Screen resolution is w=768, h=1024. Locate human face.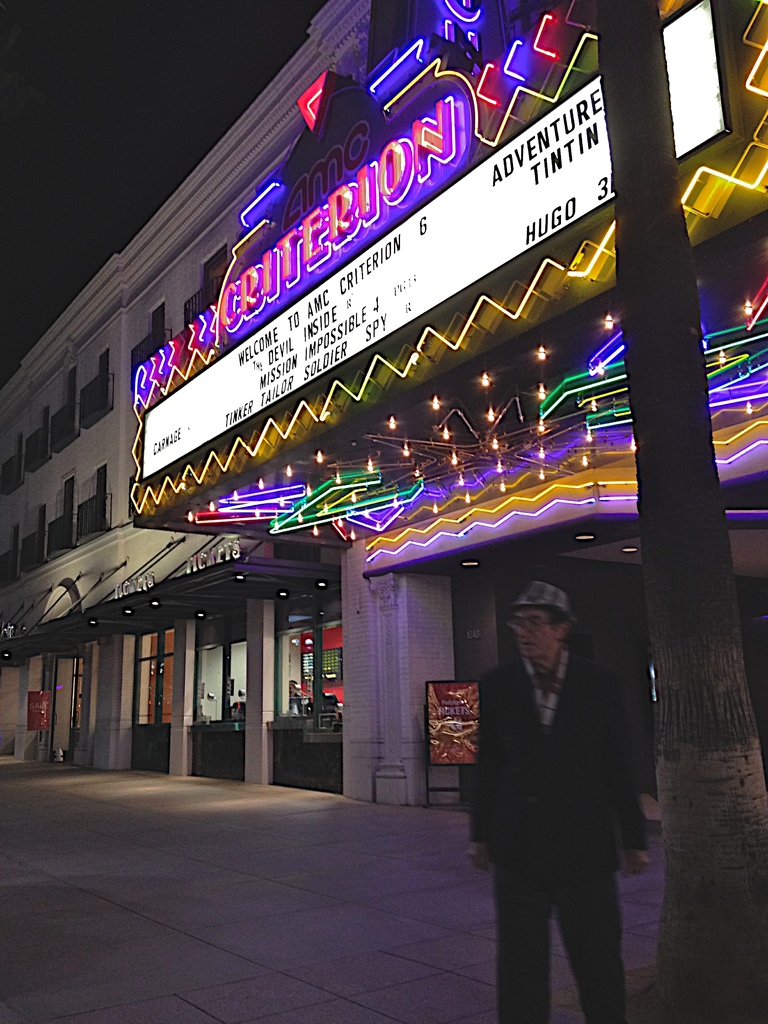
(513,606,562,664).
